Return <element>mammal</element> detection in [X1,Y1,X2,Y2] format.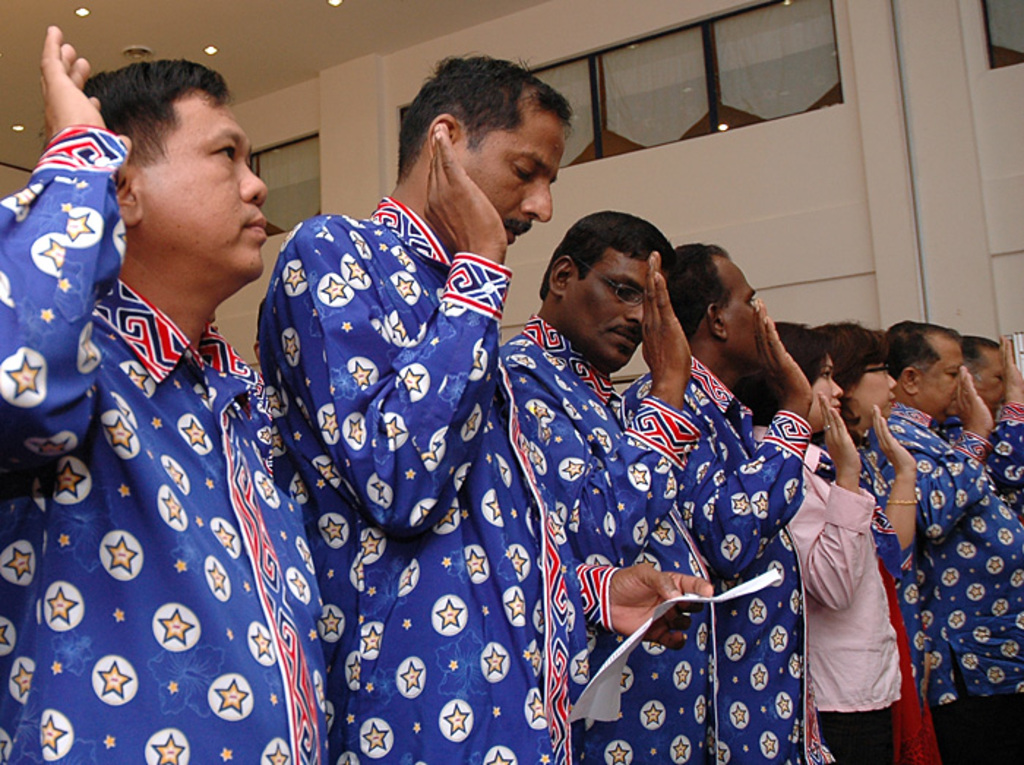
[506,219,704,764].
